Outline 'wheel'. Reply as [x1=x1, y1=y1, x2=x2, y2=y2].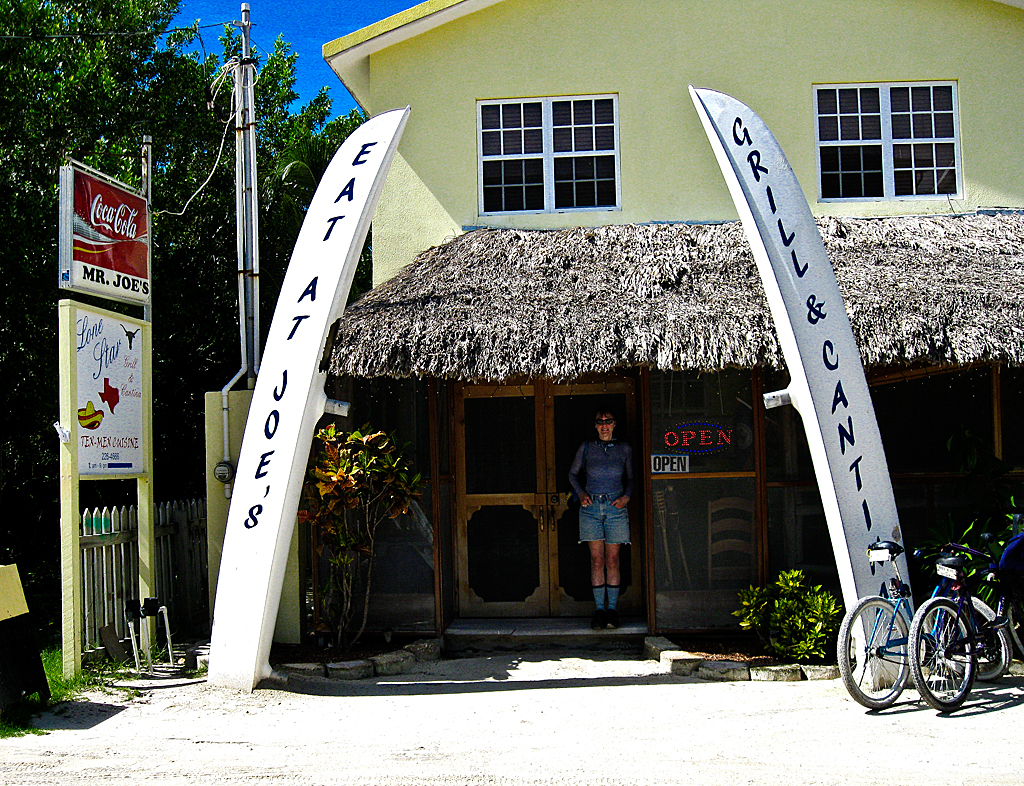
[x1=922, y1=608, x2=997, y2=716].
